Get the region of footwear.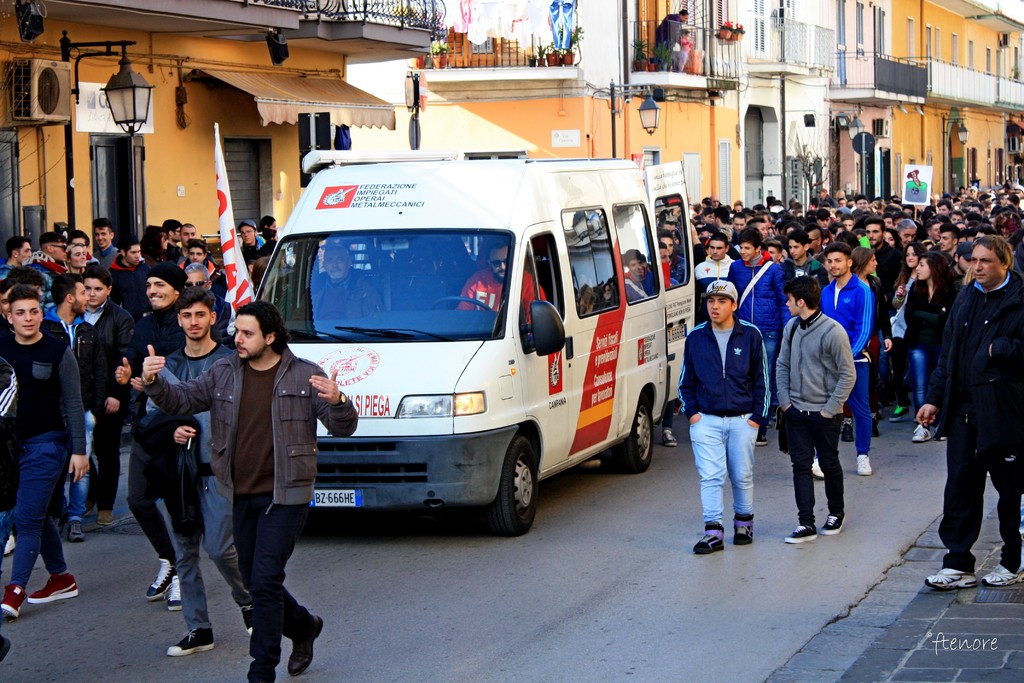
<region>145, 557, 176, 602</region>.
